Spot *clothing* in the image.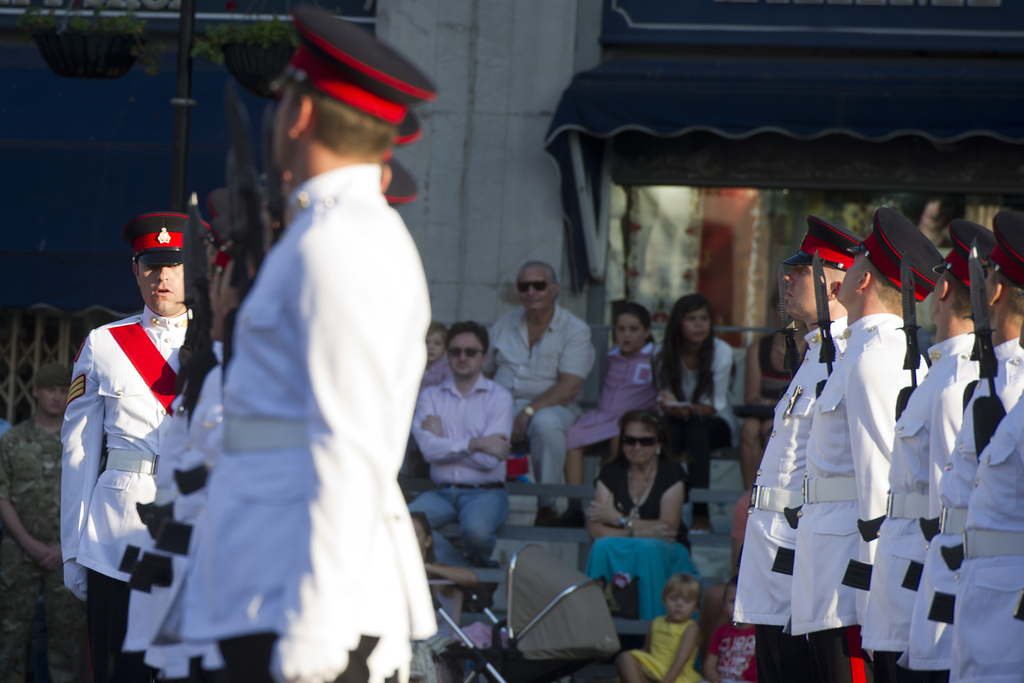
*clothing* found at bbox=(60, 308, 204, 682).
